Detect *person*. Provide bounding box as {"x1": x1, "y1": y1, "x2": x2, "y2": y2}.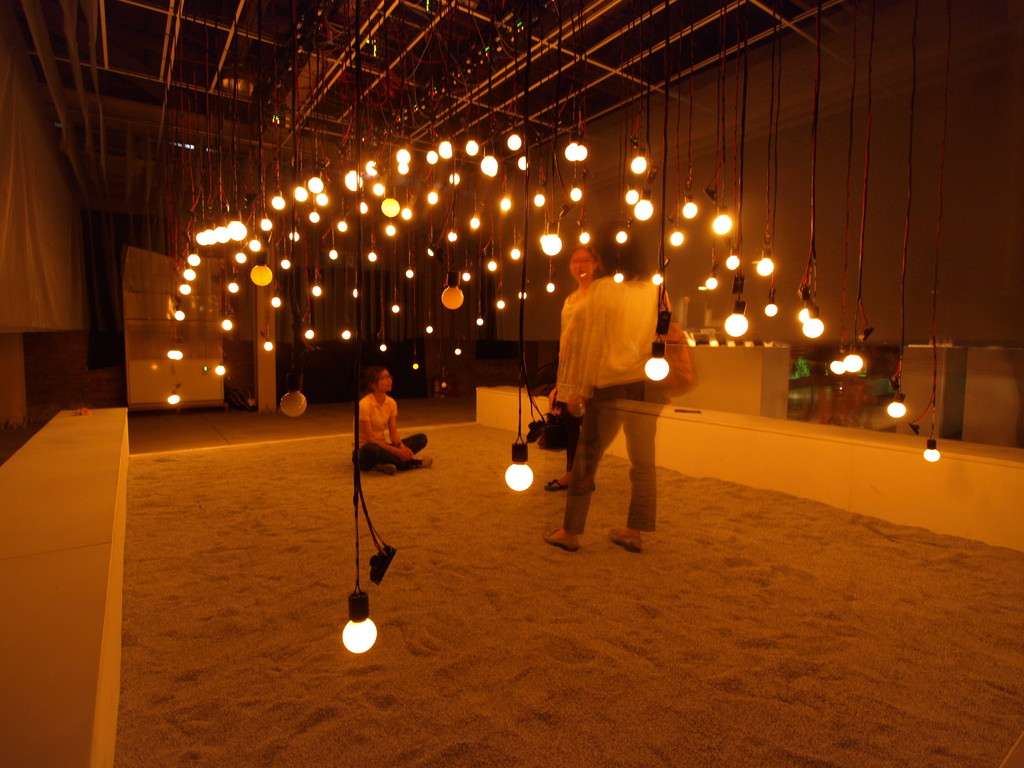
{"x1": 353, "y1": 361, "x2": 435, "y2": 474}.
